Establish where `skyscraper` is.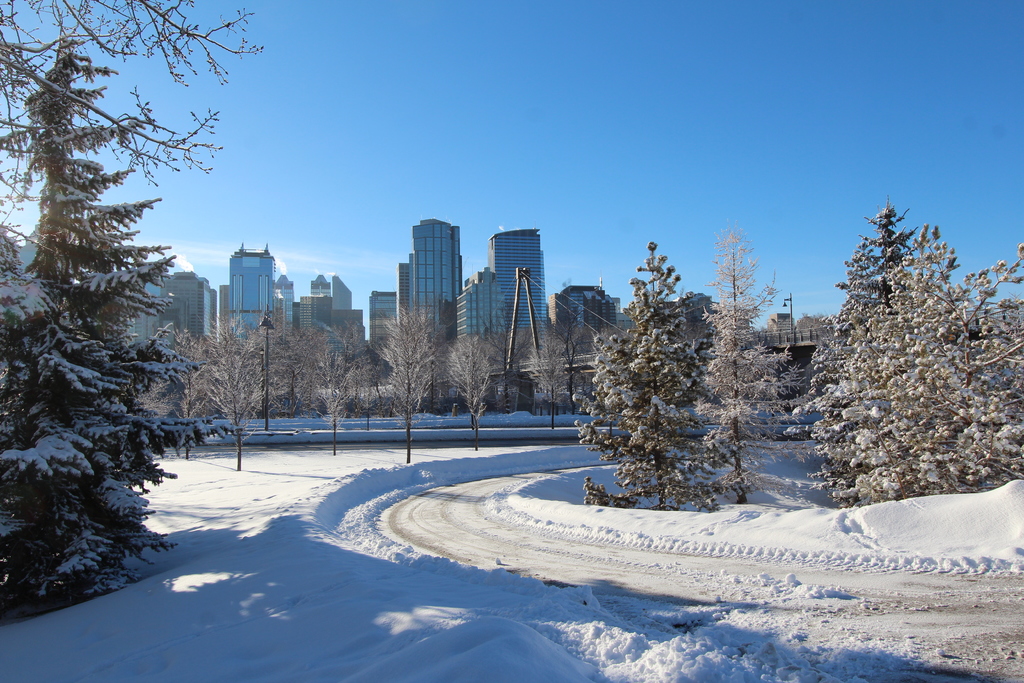
Established at locate(548, 264, 625, 349).
